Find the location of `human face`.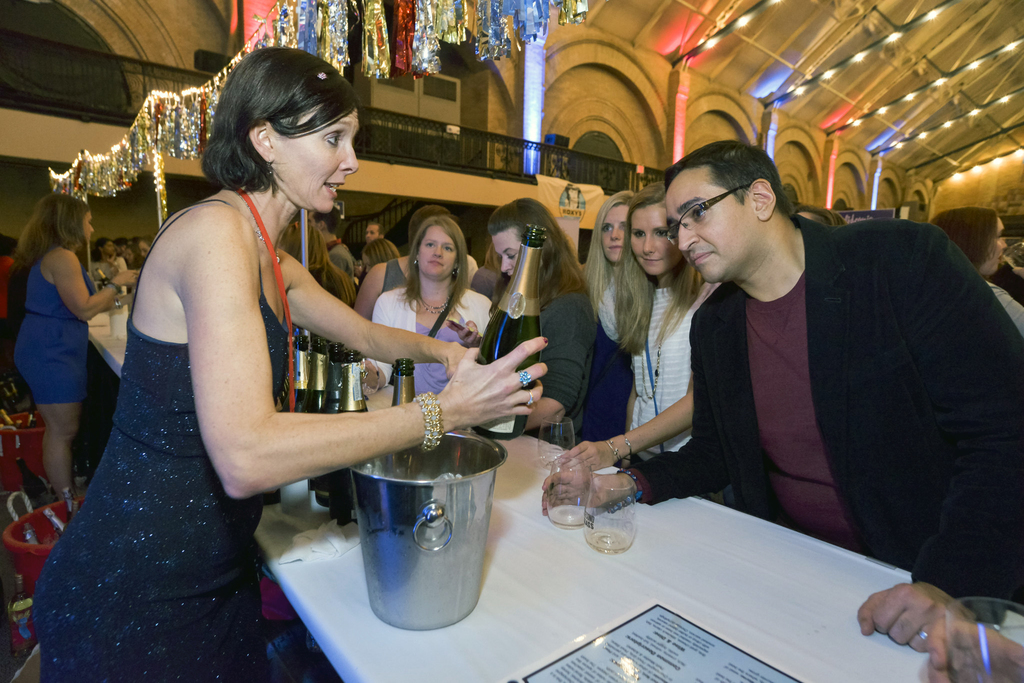
Location: region(419, 226, 456, 276).
